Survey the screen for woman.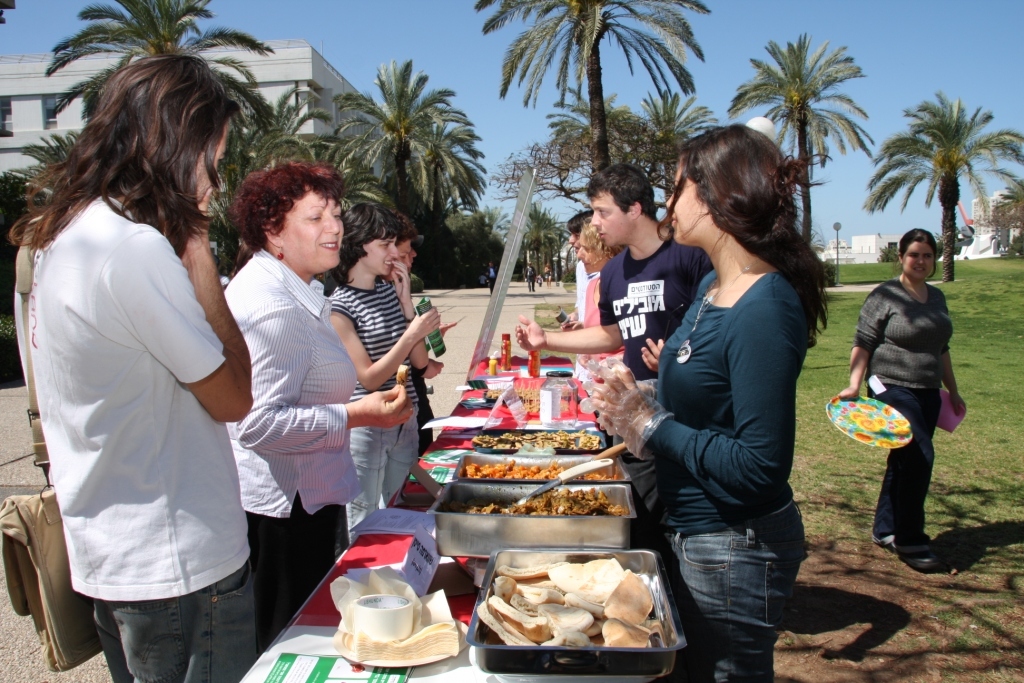
Survey found: (555, 216, 617, 392).
